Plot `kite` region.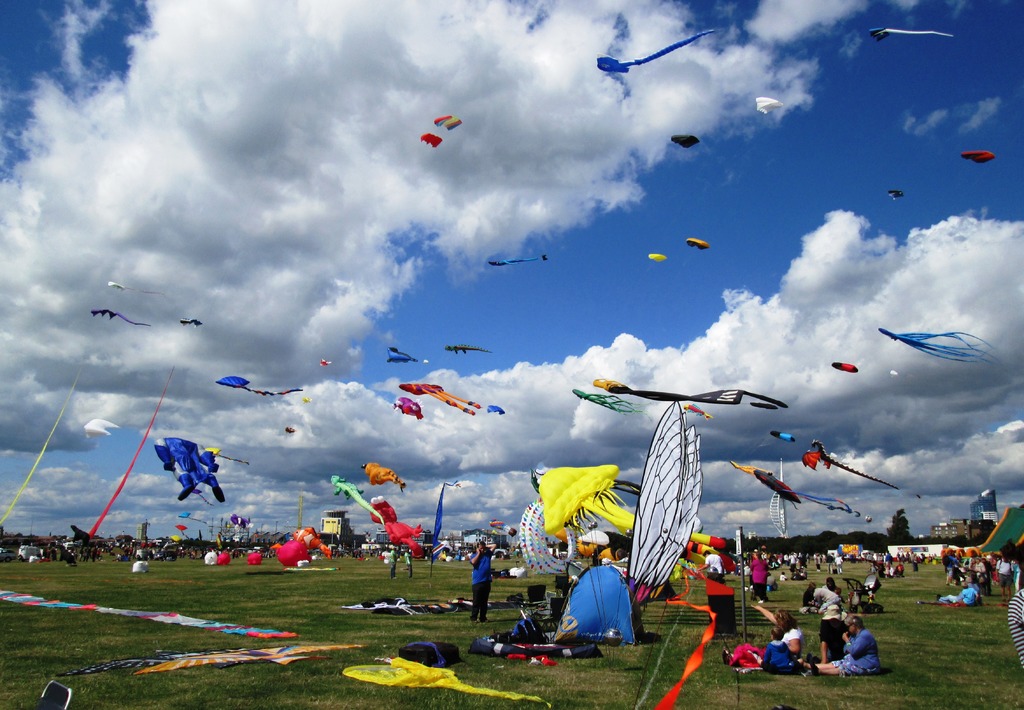
Plotted at bbox(85, 306, 150, 327).
